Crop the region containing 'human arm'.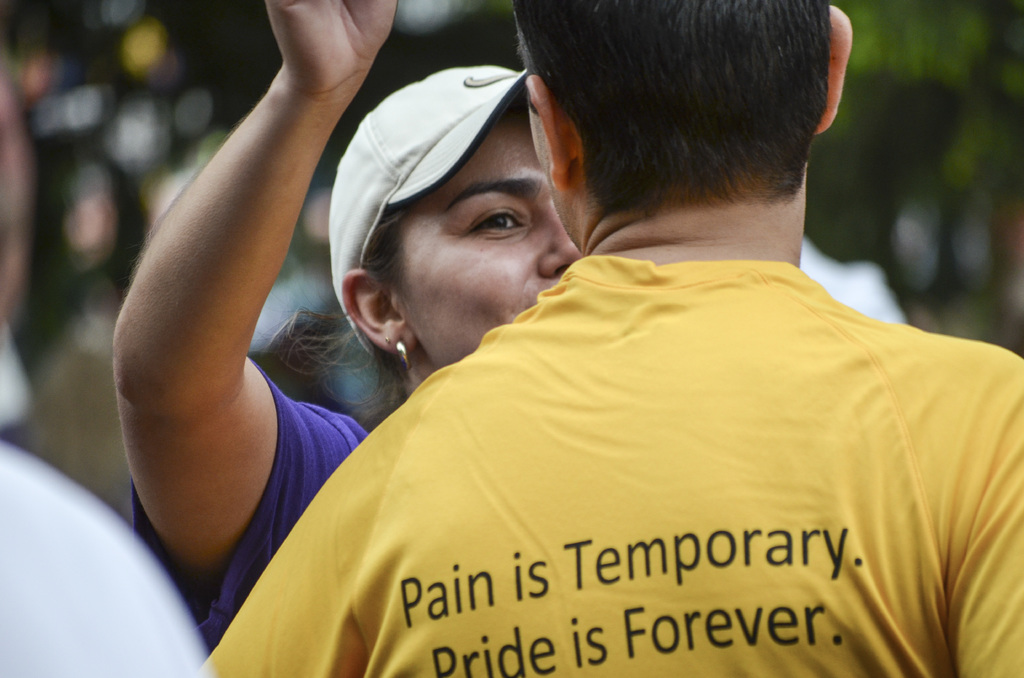
Crop region: crop(92, 38, 333, 563).
